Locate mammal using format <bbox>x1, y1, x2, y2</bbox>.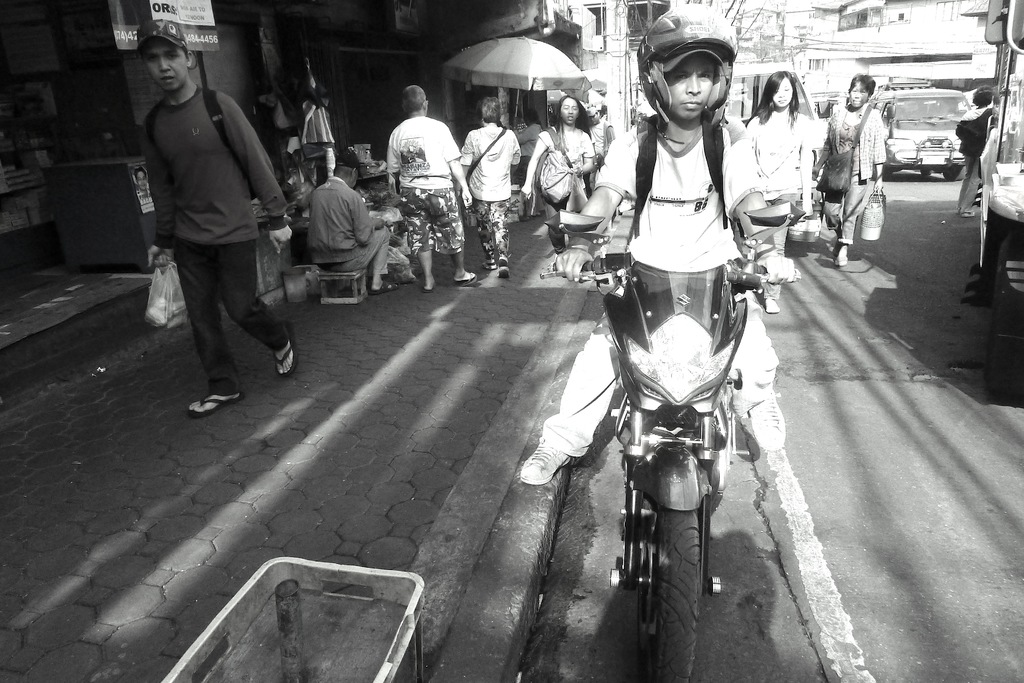
<bbox>454, 95, 518, 277</bbox>.
